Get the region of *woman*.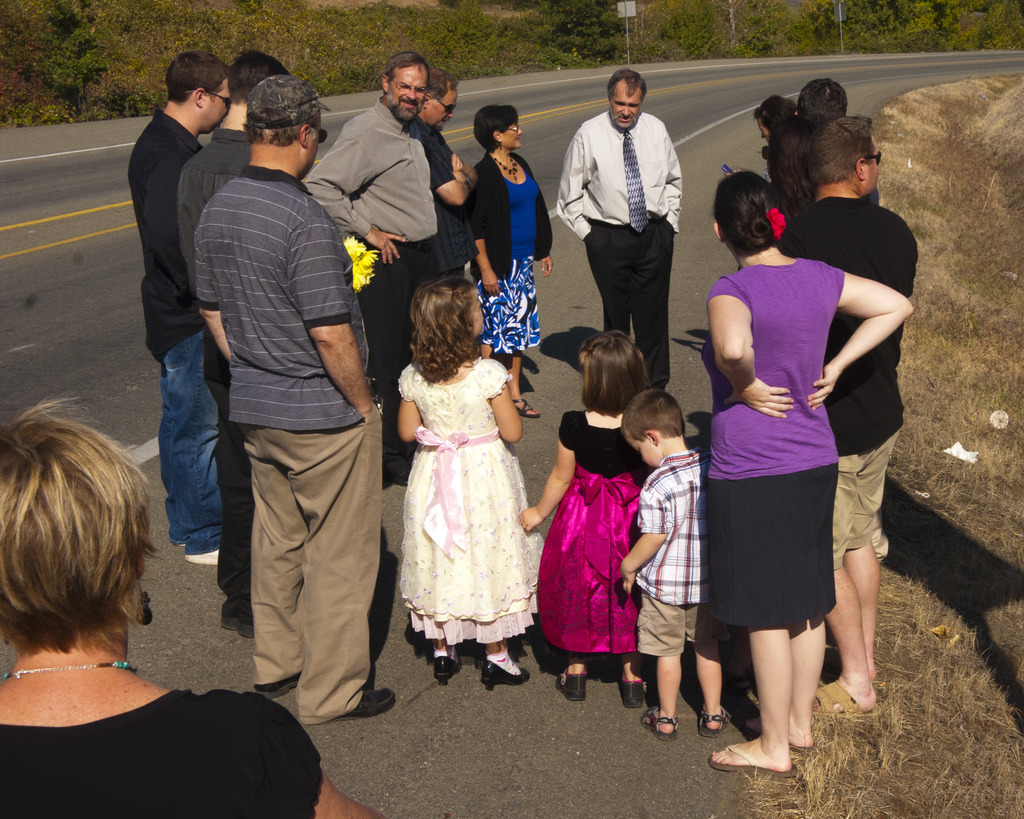
[left=687, top=161, right=913, bottom=780].
